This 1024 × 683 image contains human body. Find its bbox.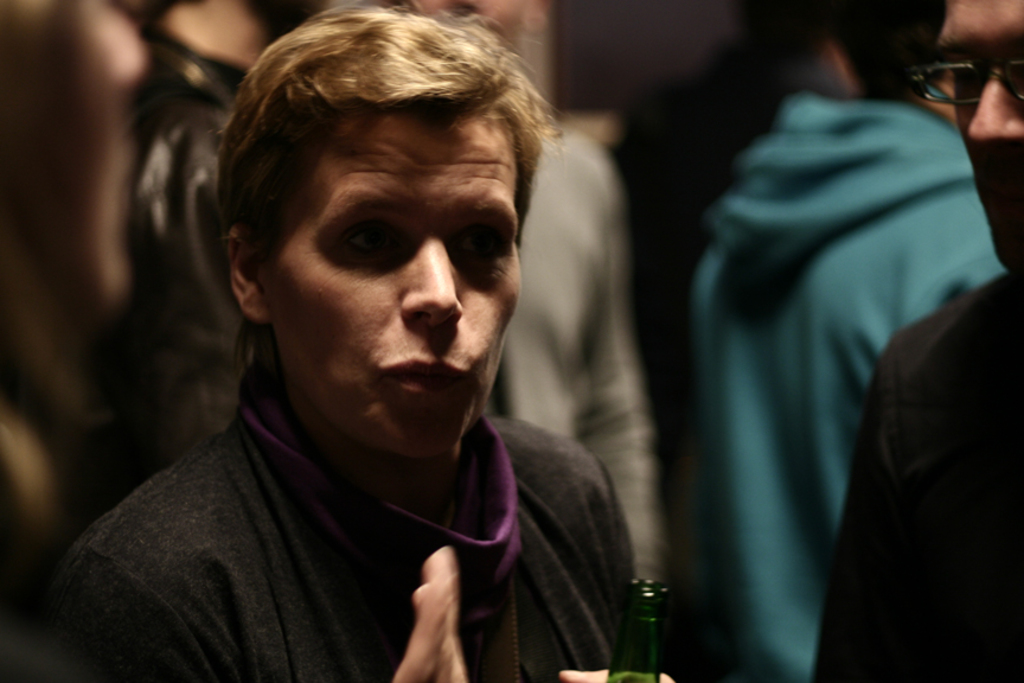
x1=484, y1=121, x2=670, y2=604.
